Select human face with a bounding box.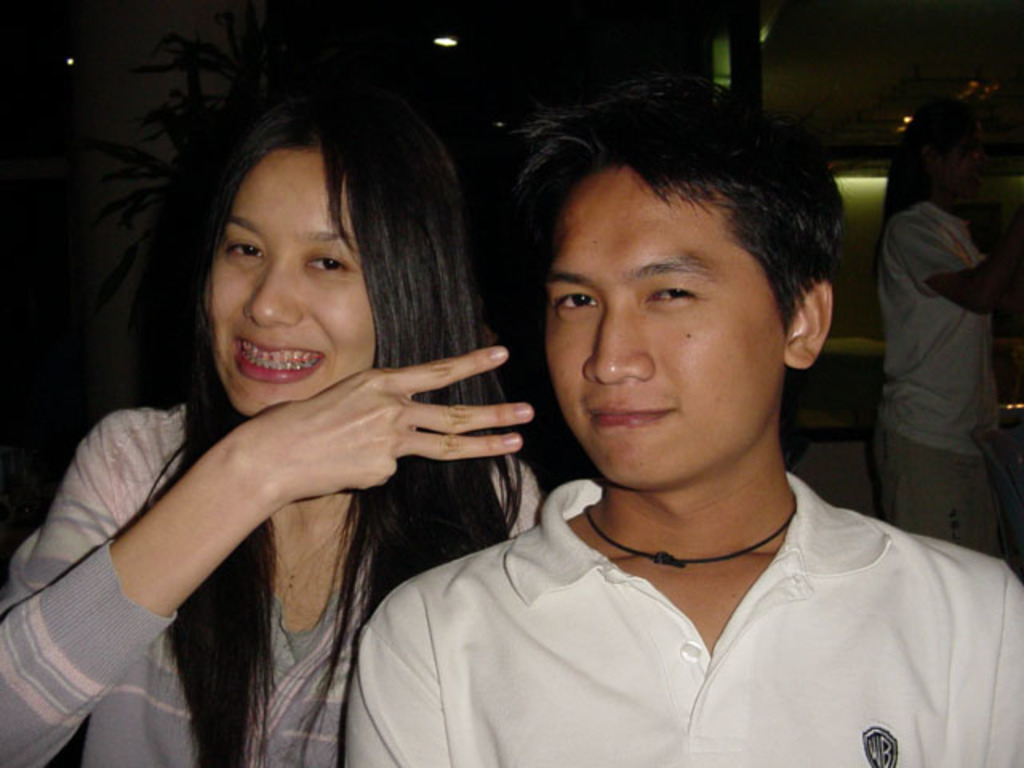
[x1=197, y1=149, x2=418, y2=419].
